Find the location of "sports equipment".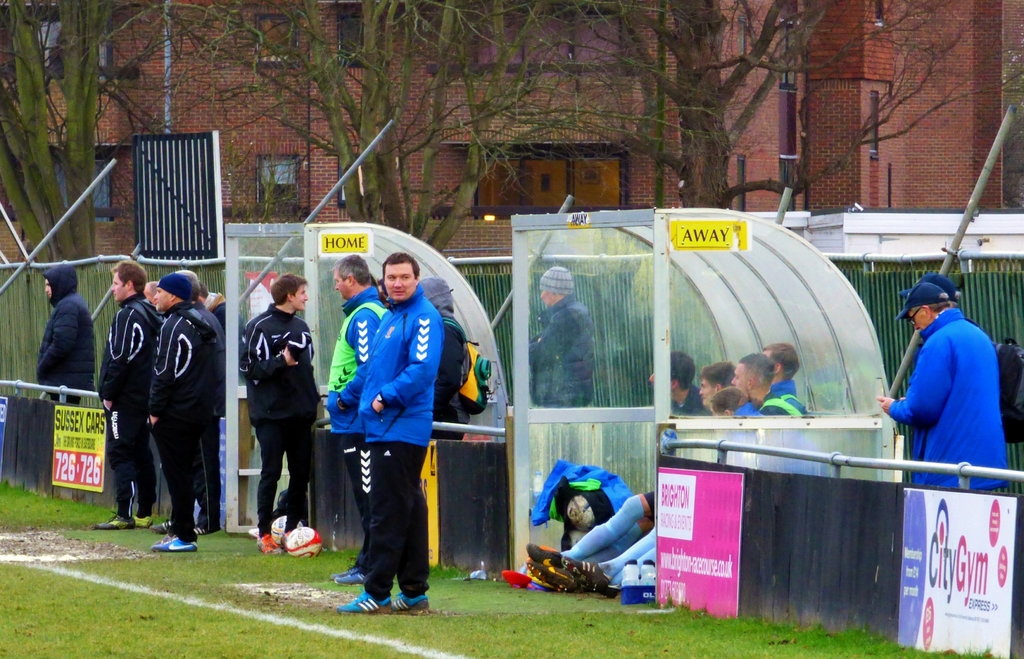
Location: bbox=(269, 514, 292, 548).
